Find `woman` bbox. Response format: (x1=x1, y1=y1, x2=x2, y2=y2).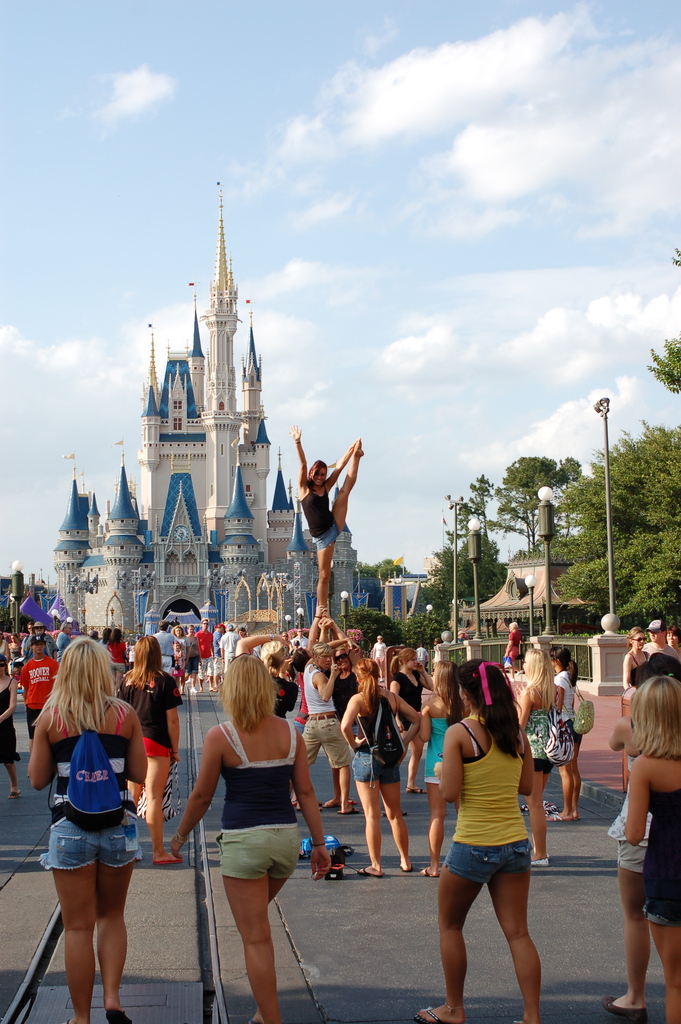
(x1=26, y1=636, x2=144, y2=1023).
